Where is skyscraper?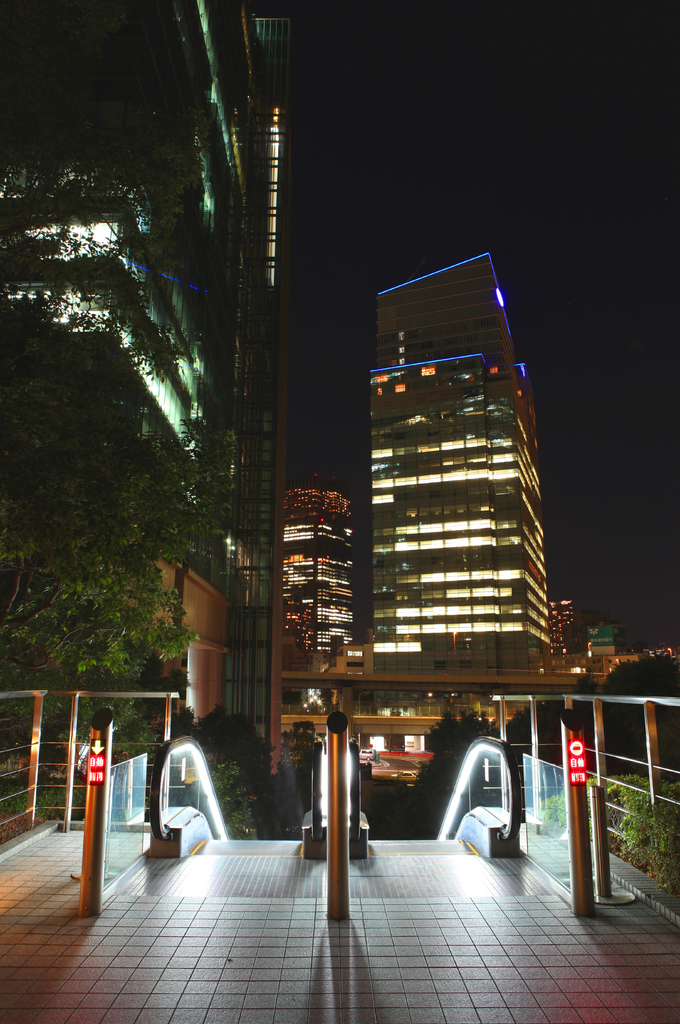
346, 273, 562, 695.
